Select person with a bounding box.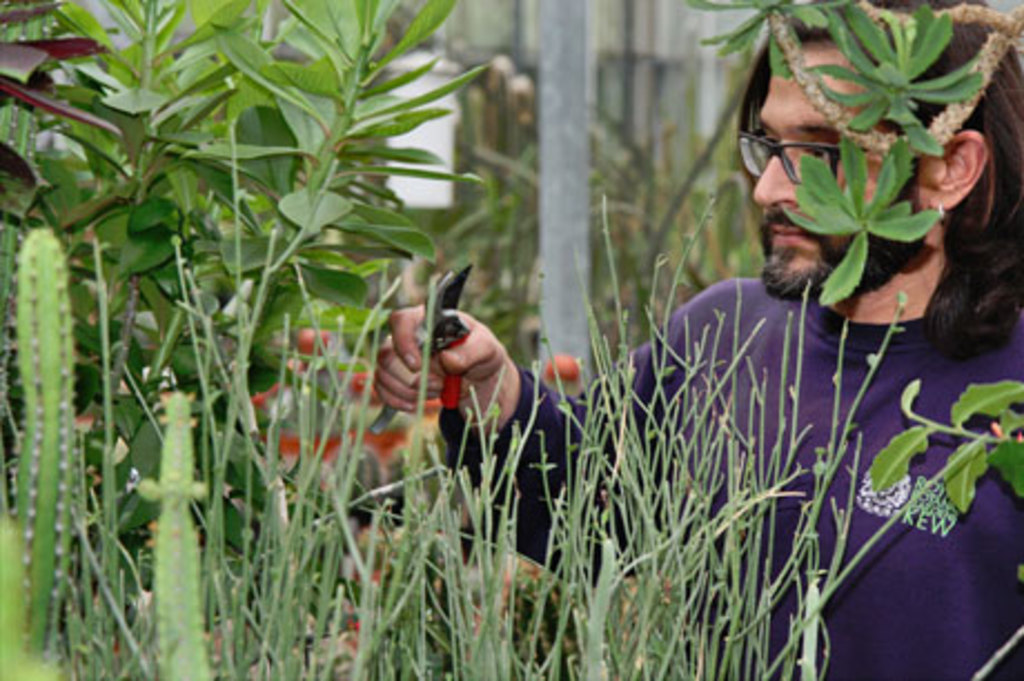
<bbox>461, 29, 964, 625</bbox>.
